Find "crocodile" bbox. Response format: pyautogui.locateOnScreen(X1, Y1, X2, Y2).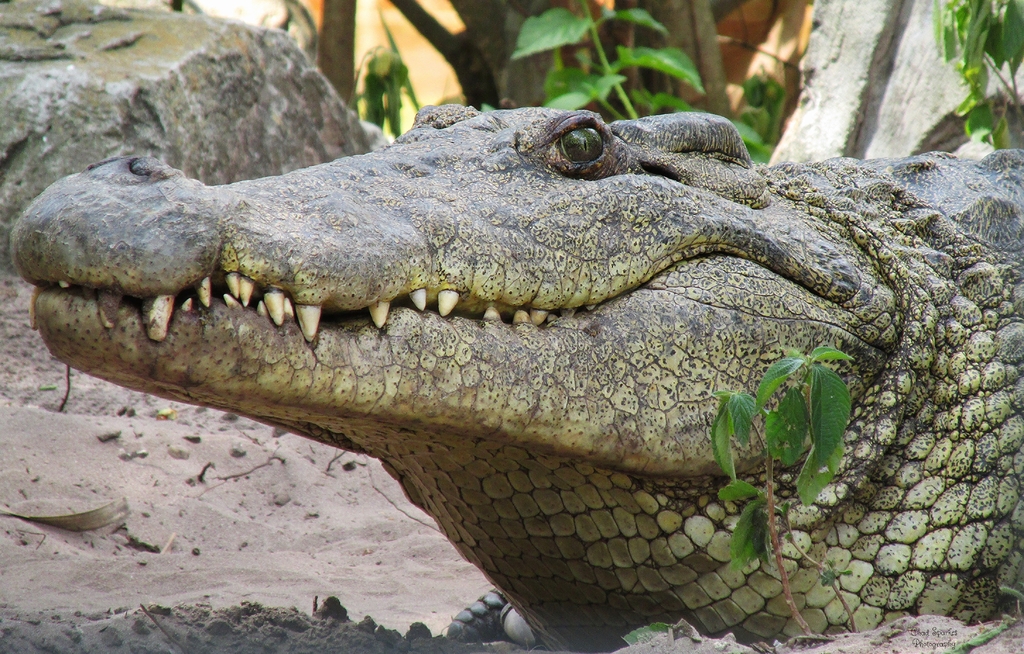
pyautogui.locateOnScreen(6, 105, 1023, 653).
